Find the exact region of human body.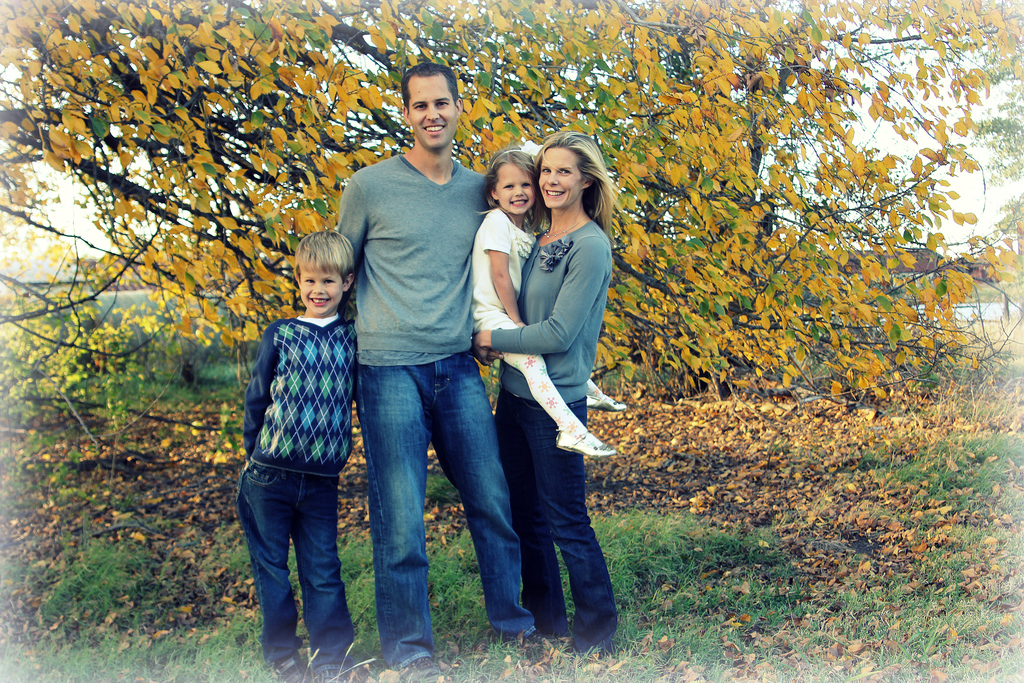
Exact region: 225, 229, 356, 679.
